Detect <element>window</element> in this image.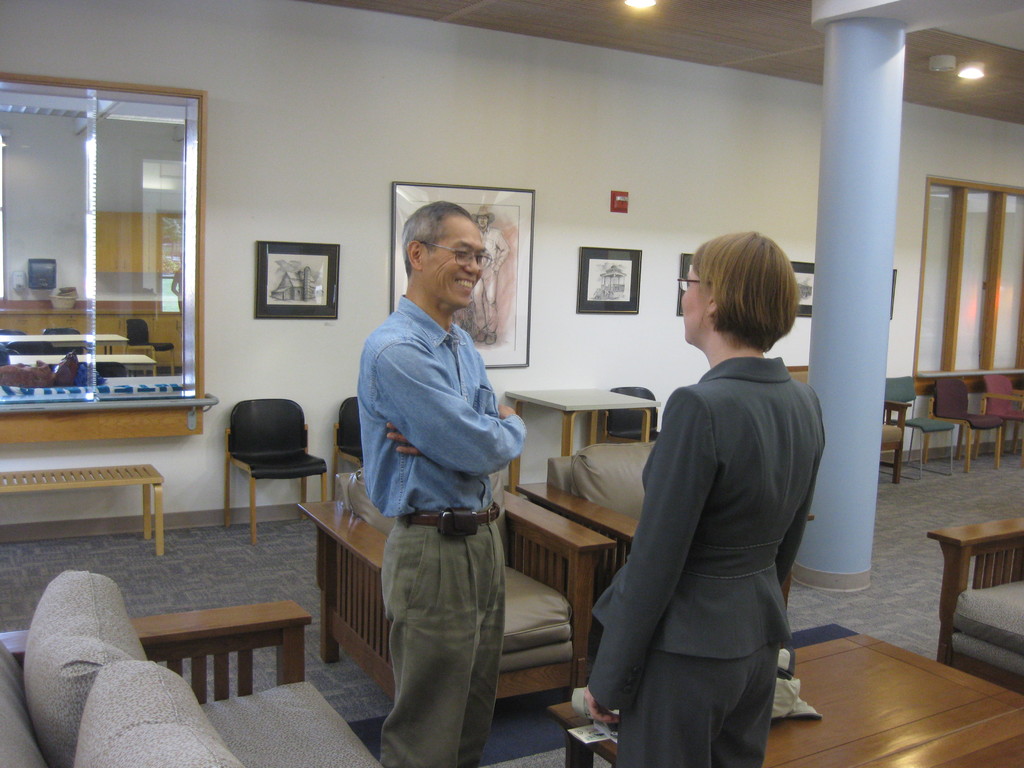
Detection: rect(0, 74, 200, 410).
